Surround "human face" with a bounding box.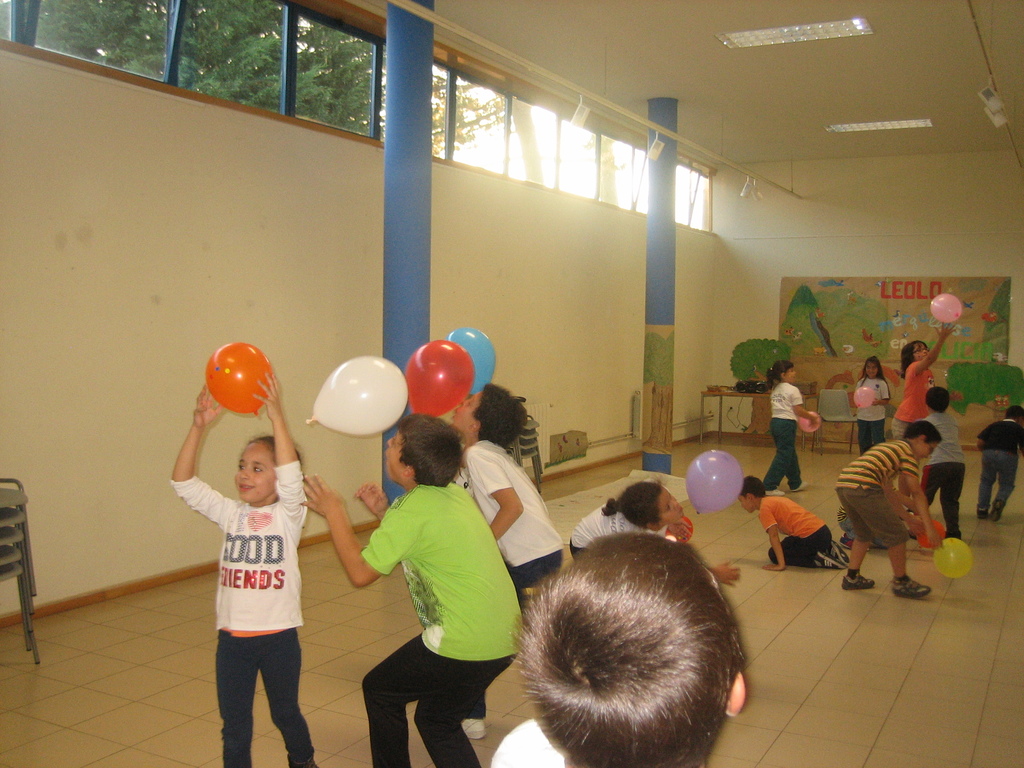
(left=660, top=487, right=685, bottom=524).
